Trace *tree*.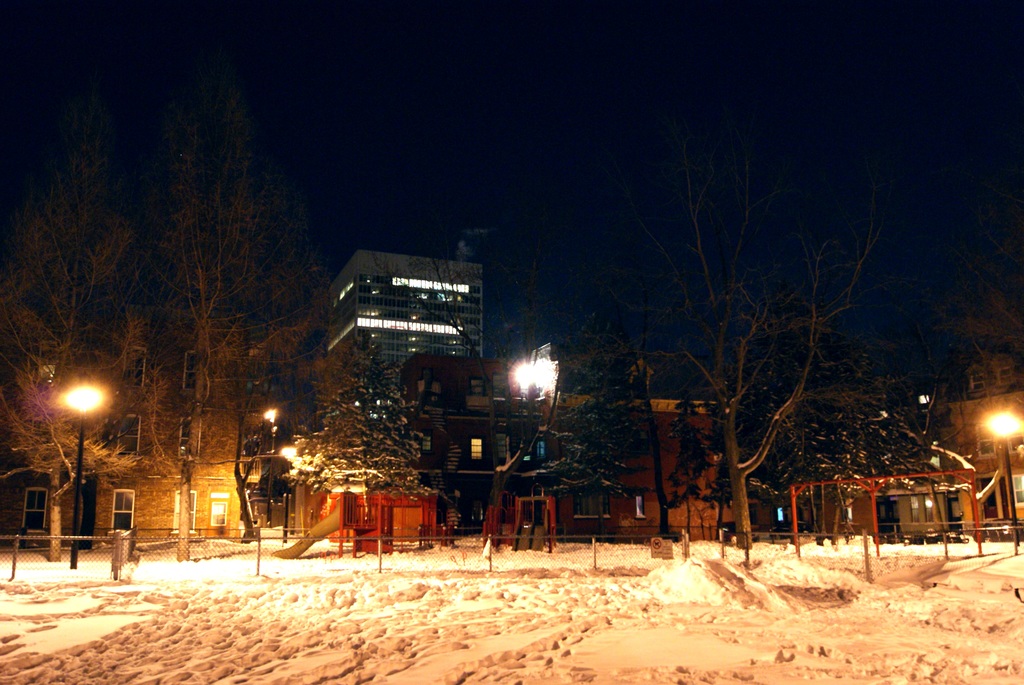
Traced to 290:321:445:557.
